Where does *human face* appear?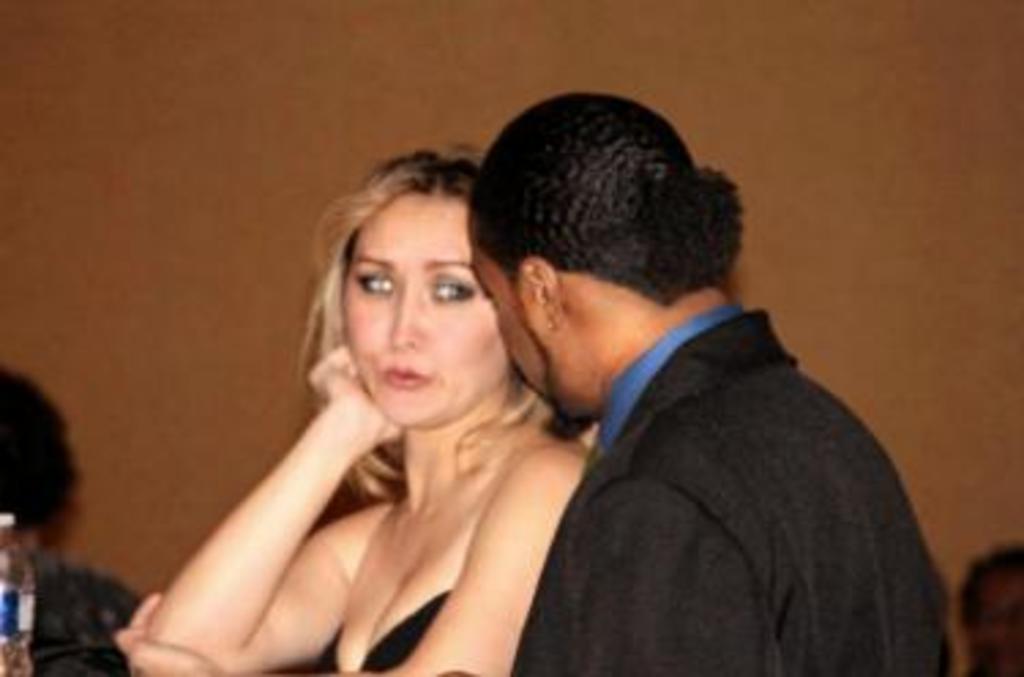
Appears at box(347, 183, 508, 431).
